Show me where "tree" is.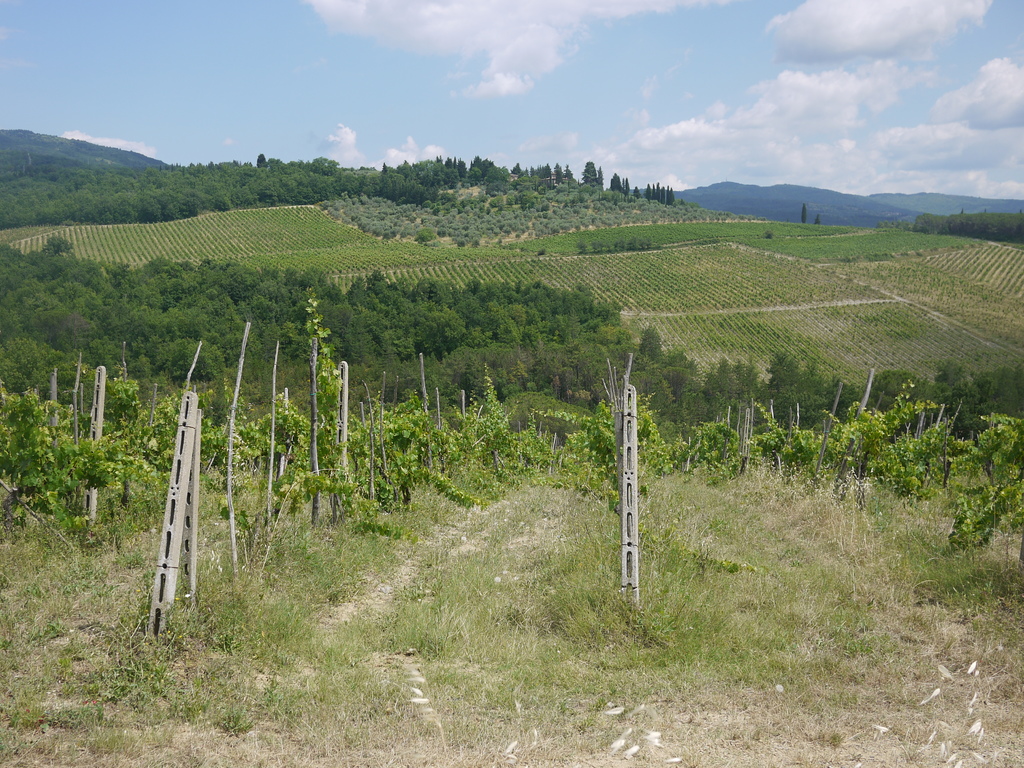
"tree" is at <bbox>545, 162, 551, 179</bbox>.
